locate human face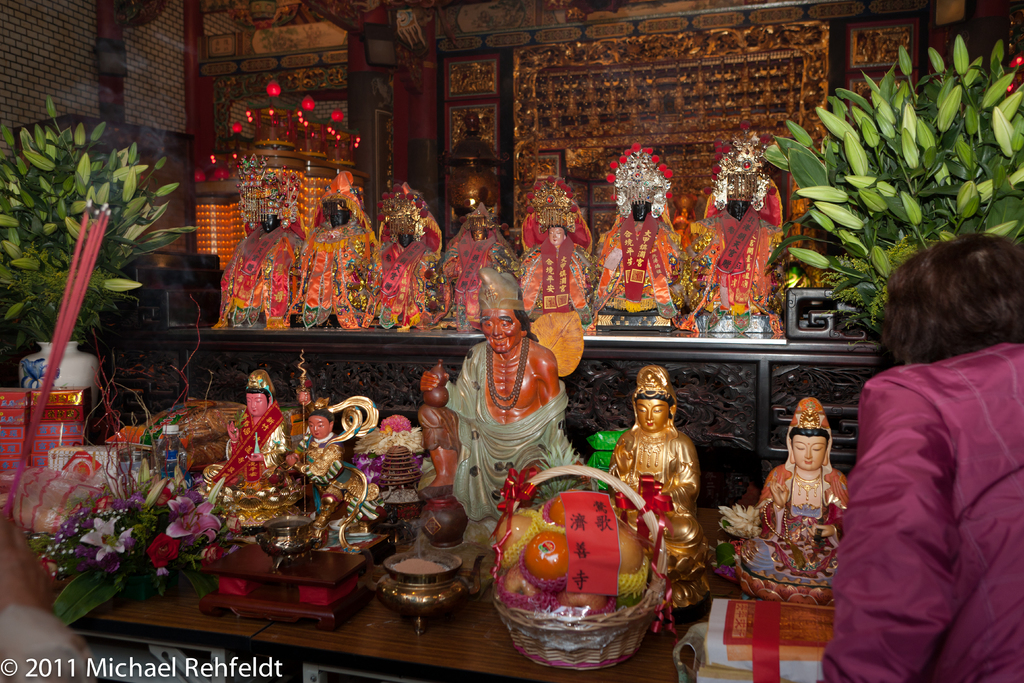
bbox=(792, 436, 826, 470)
